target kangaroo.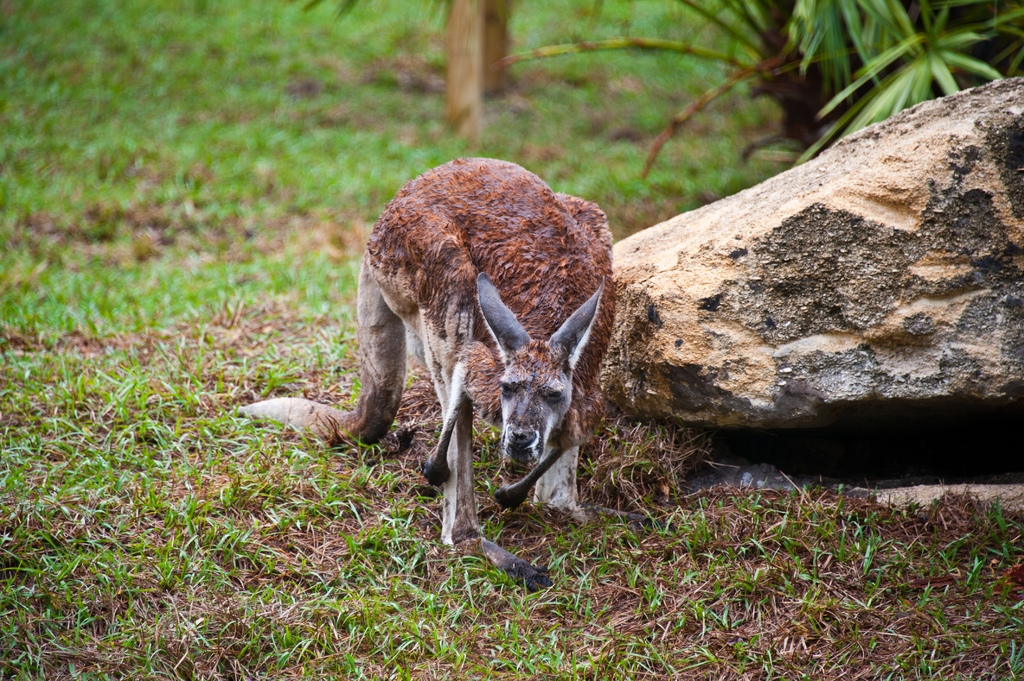
Target region: <bbox>230, 157, 618, 591</bbox>.
